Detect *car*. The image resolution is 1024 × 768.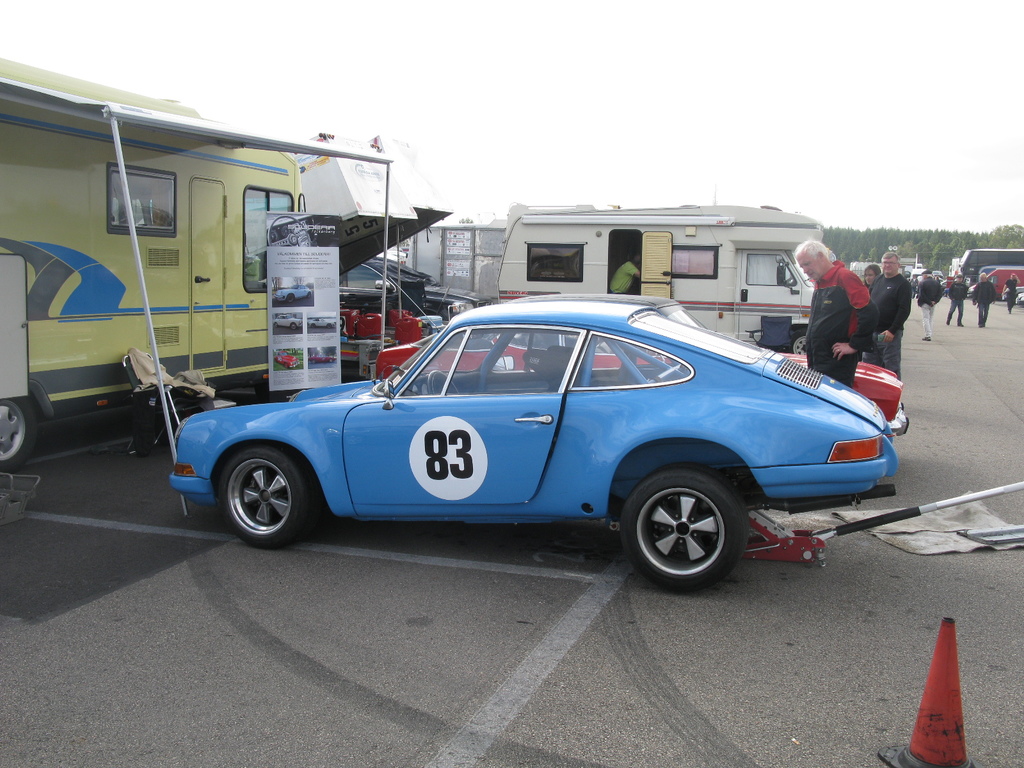
333/253/488/316.
